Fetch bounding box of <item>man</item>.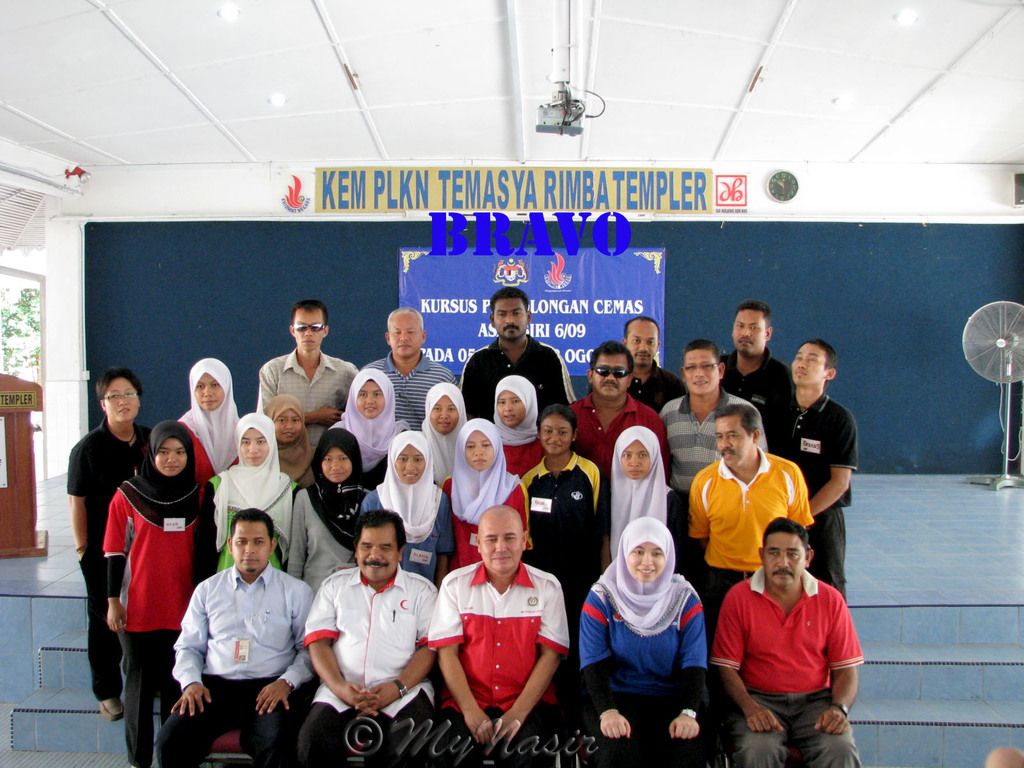
Bbox: bbox=[301, 507, 438, 764].
